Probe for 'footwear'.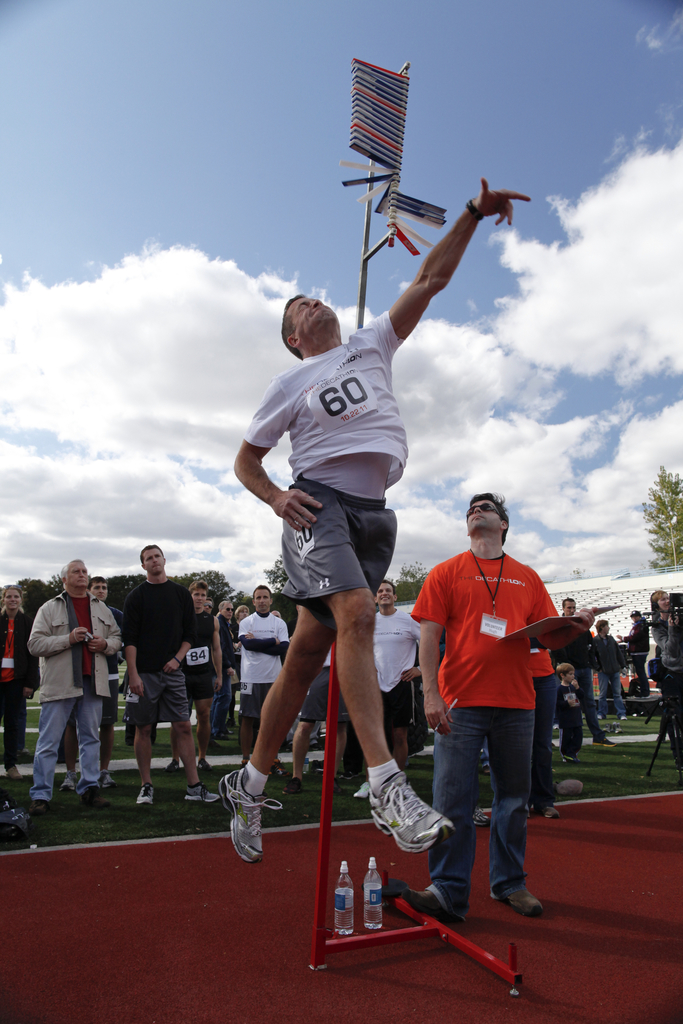
Probe result: select_region(227, 758, 270, 874).
